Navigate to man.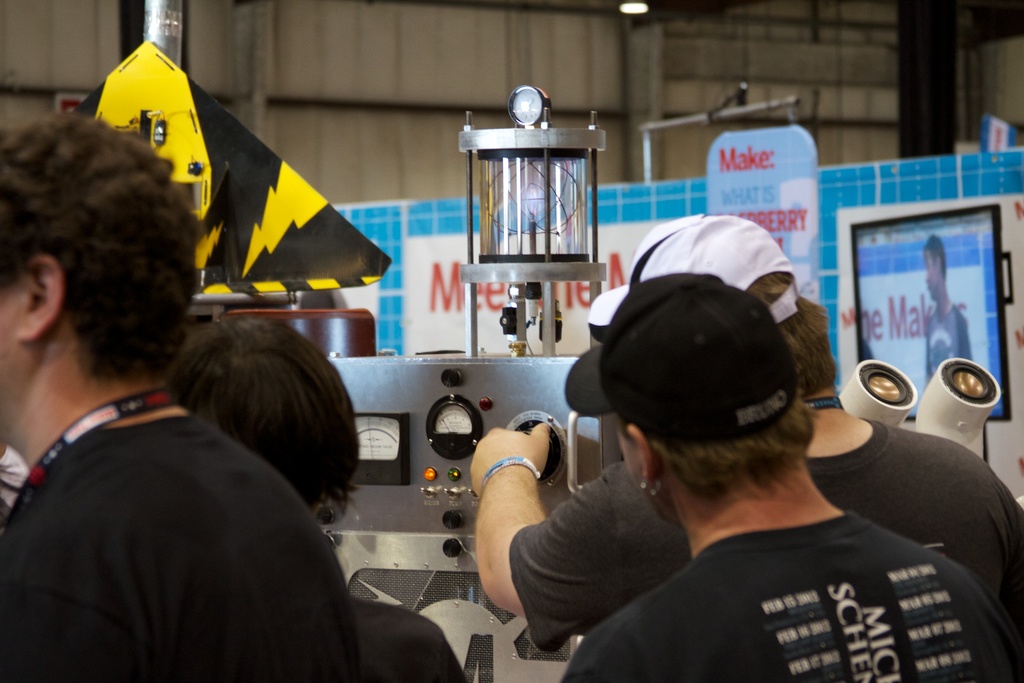
Navigation target: <region>159, 315, 476, 682</region>.
